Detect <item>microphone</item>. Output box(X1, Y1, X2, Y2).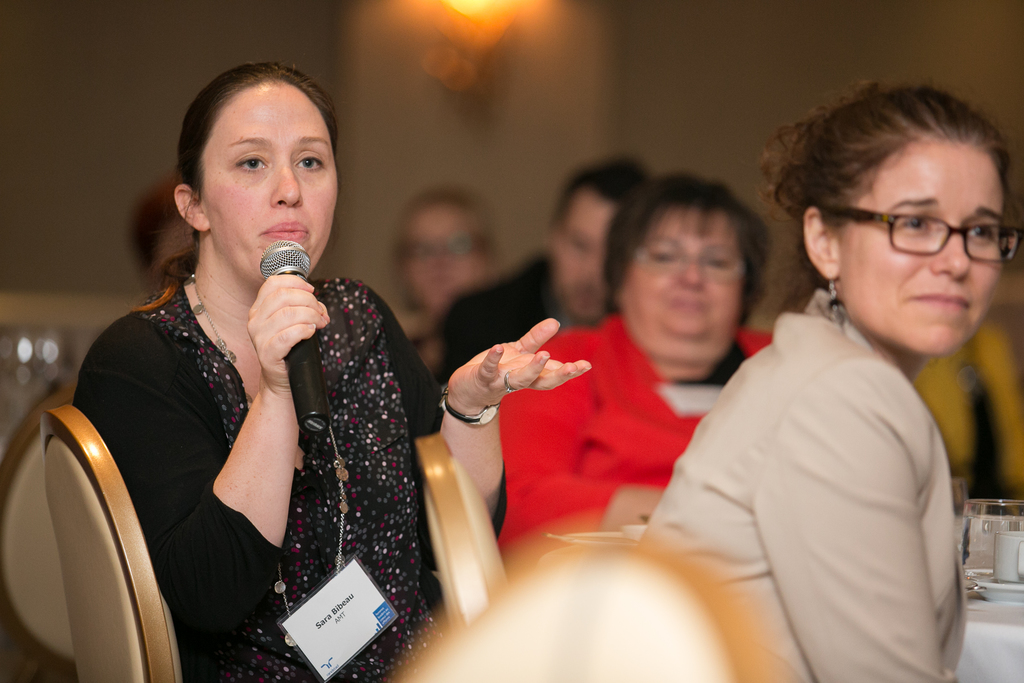
box(234, 227, 312, 299).
